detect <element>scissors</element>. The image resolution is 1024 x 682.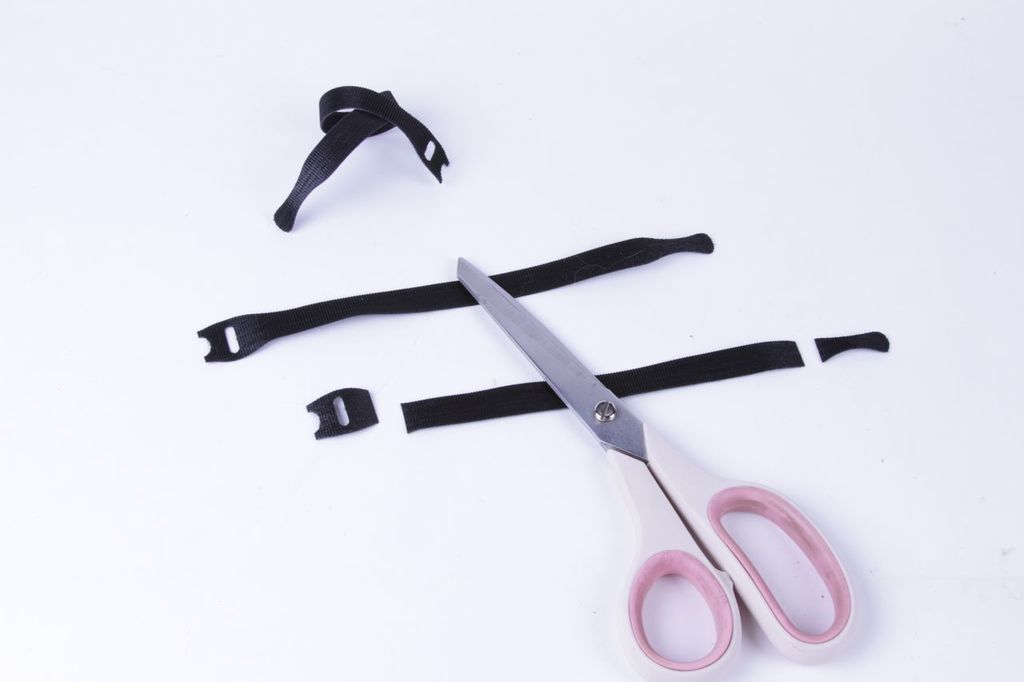
x1=454 y1=250 x2=875 y2=681.
